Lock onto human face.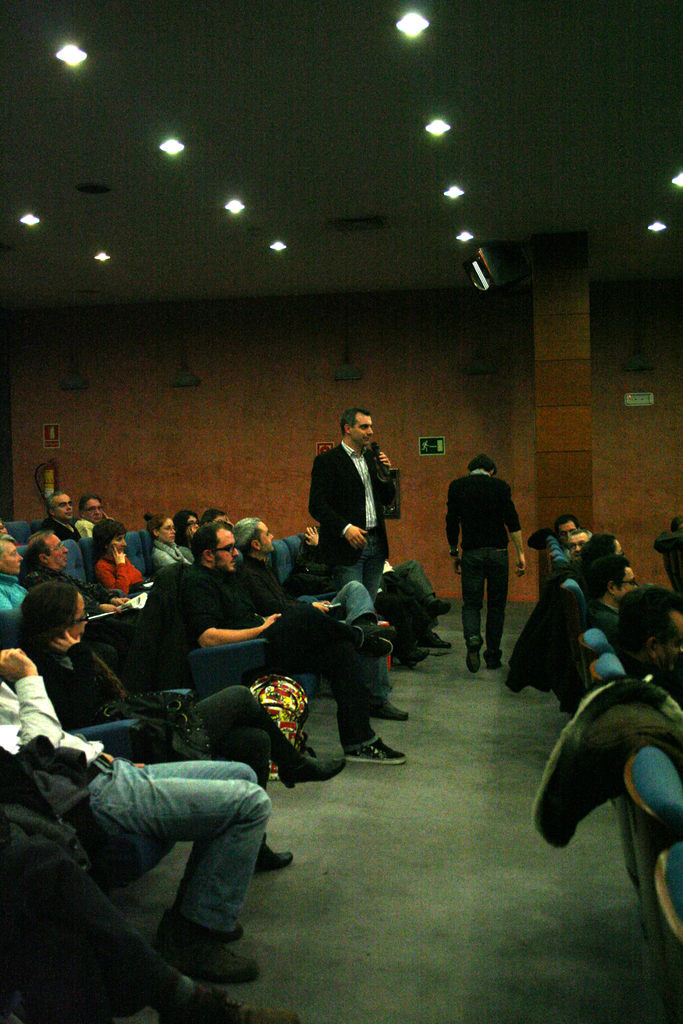
Locked: left=110, top=533, right=131, bottom=554.
